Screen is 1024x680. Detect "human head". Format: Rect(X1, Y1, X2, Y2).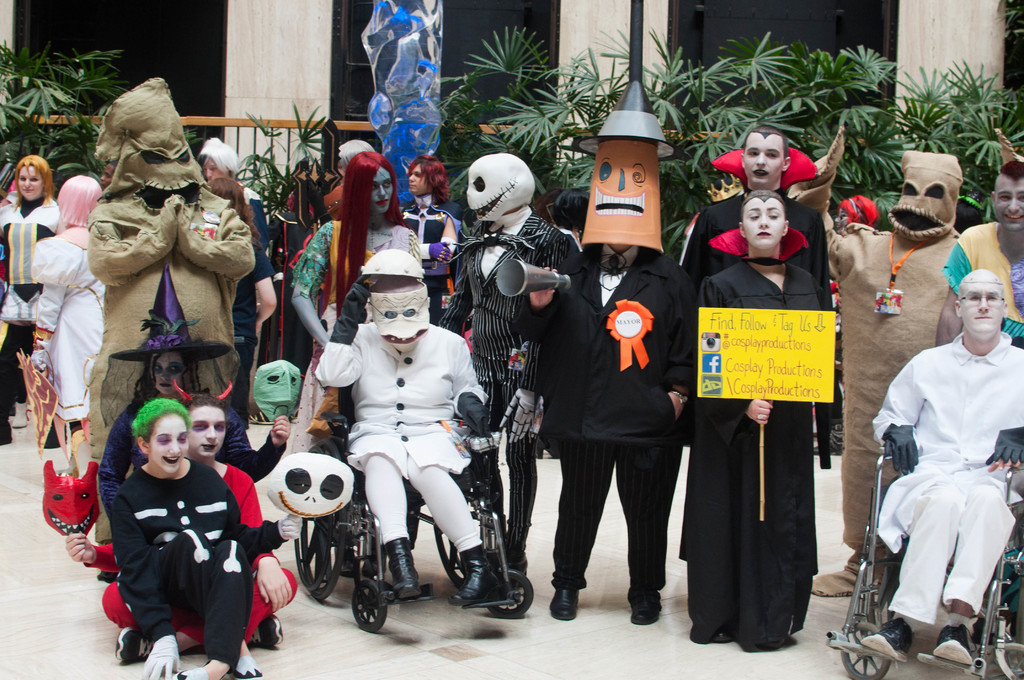
Rect(346, 150, 394, 212).
